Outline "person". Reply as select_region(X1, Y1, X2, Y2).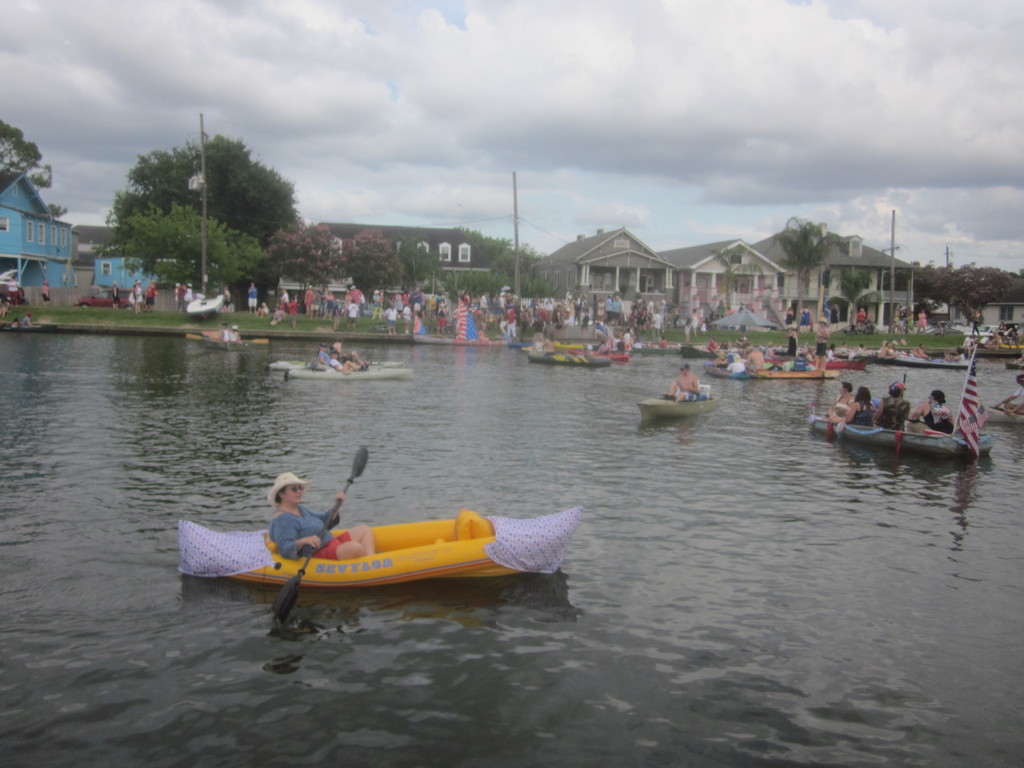
select_region(316, 346, 324, 361).
